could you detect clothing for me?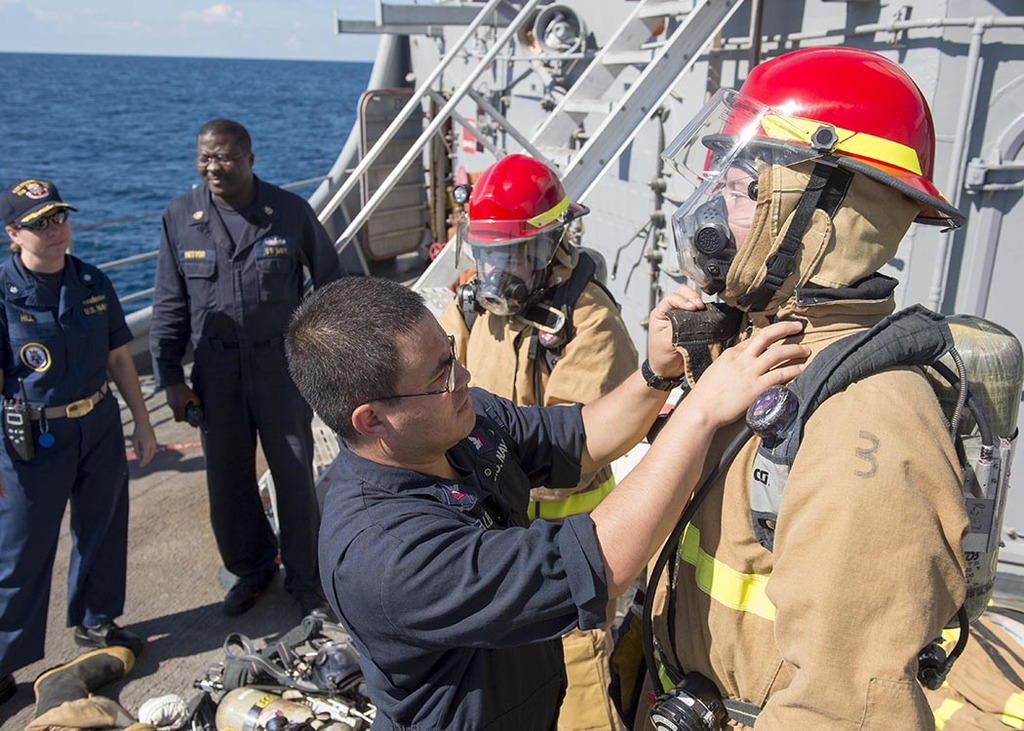
Detection result: (588,281,987,730).
